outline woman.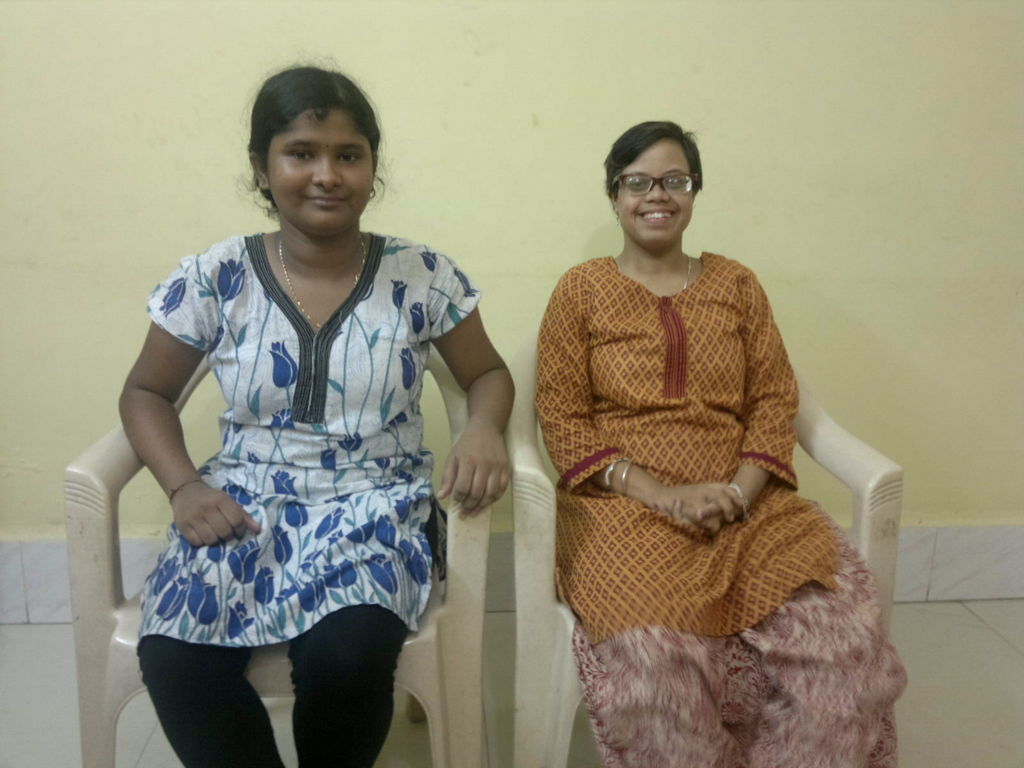
Outline: {"left": 96, "top": 79, "right": 484, "bottom": 767}.
